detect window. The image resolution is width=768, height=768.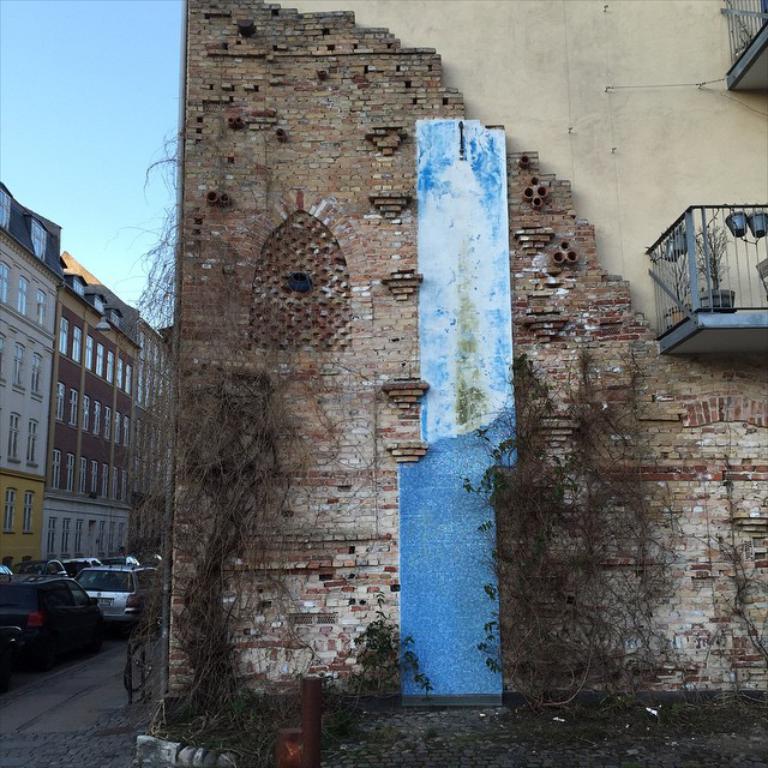
30, 208, 49, 259.
